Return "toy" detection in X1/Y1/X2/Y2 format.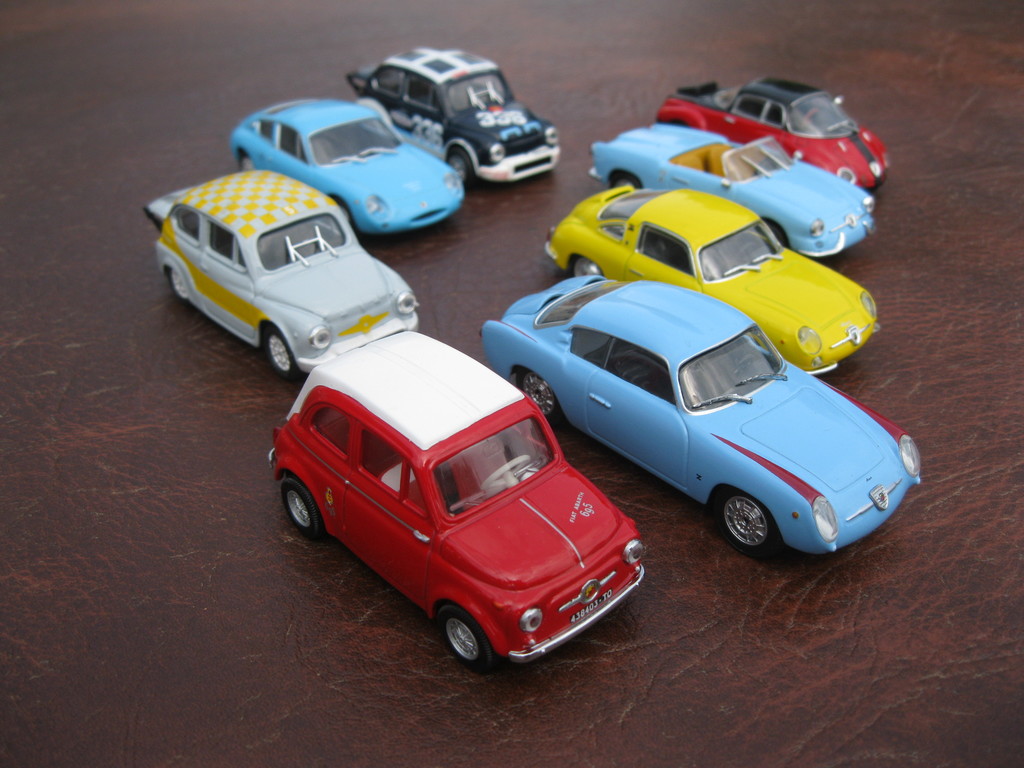
269/332/653/658.
